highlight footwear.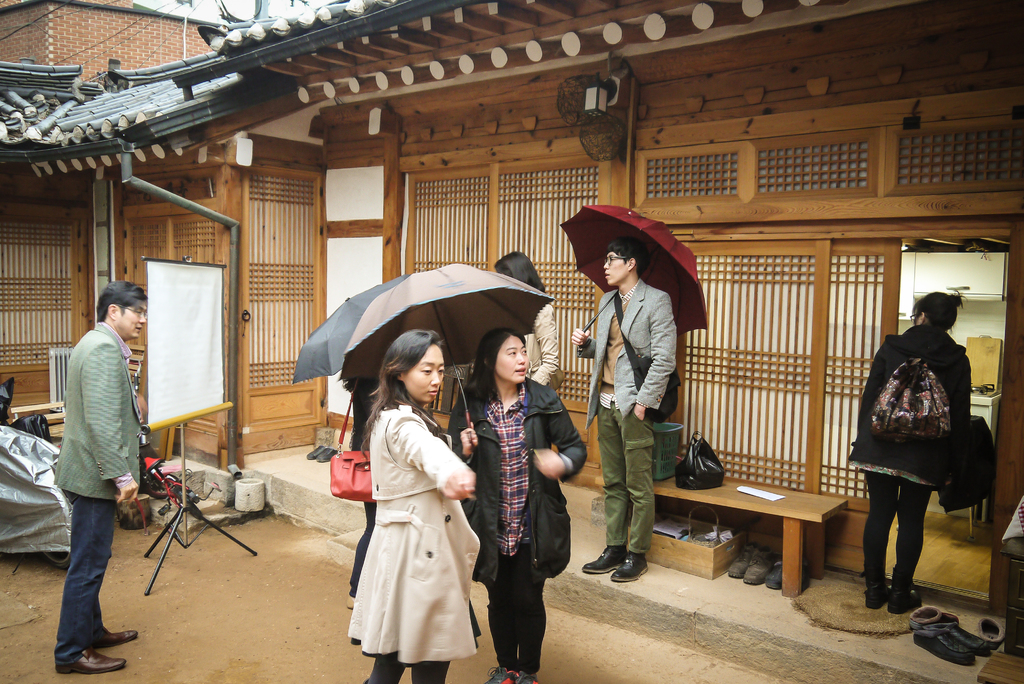
Highlighted region: 60, 649, 130, 674.
